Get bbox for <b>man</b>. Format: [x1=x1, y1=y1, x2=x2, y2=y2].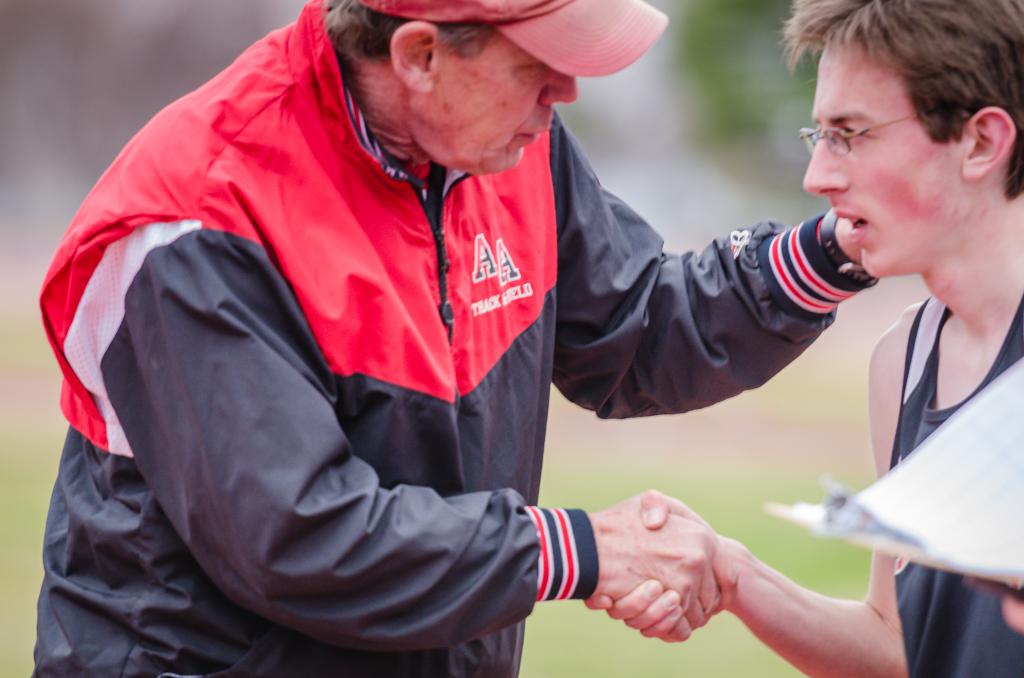
[x1=581, y1=0, x2=1023, y2=677].
